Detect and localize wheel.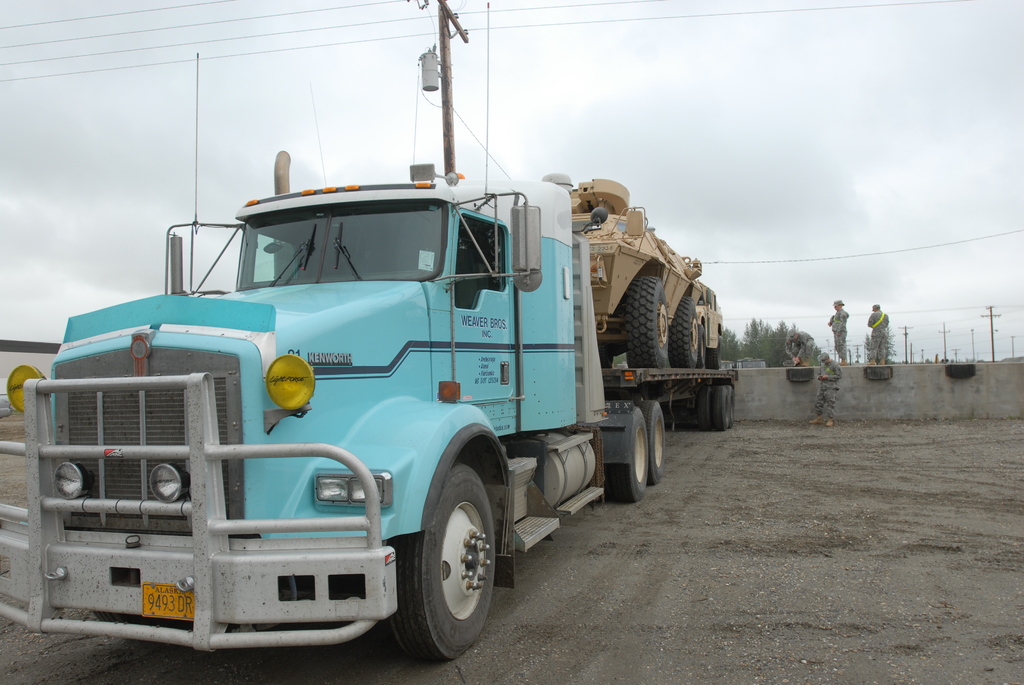
Localized at box=[619, 279, 676, 363].
